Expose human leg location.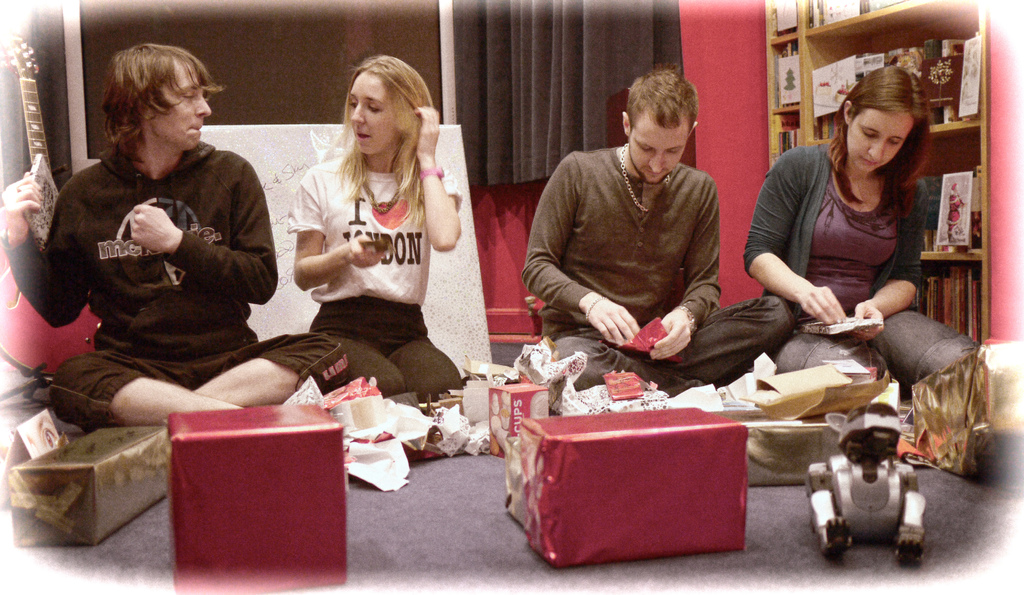
Exposed at bbox=(769, 329, 891, 376).
